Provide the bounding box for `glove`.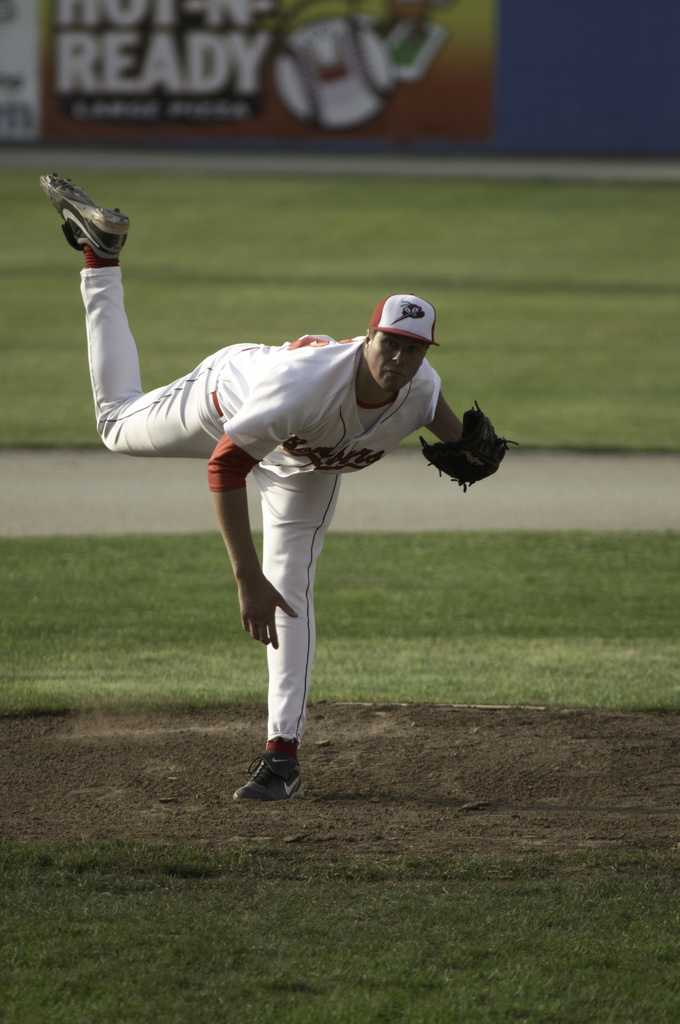
bbox(429, 401, 513, 499).
